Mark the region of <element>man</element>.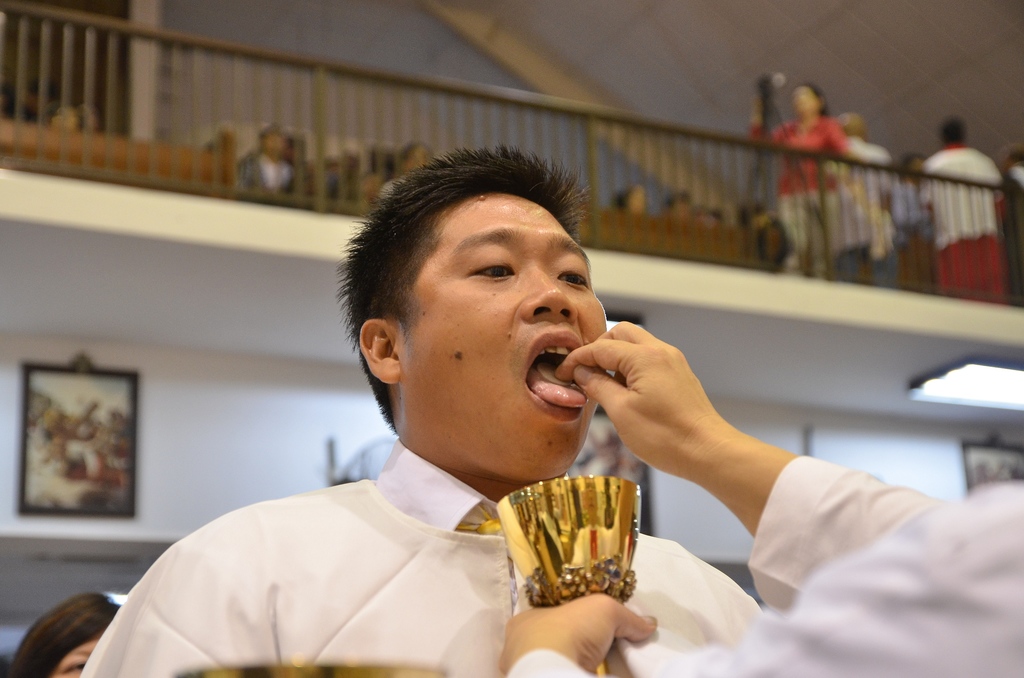
Region: x1=826 y1=104 x2=902 y2=294.
